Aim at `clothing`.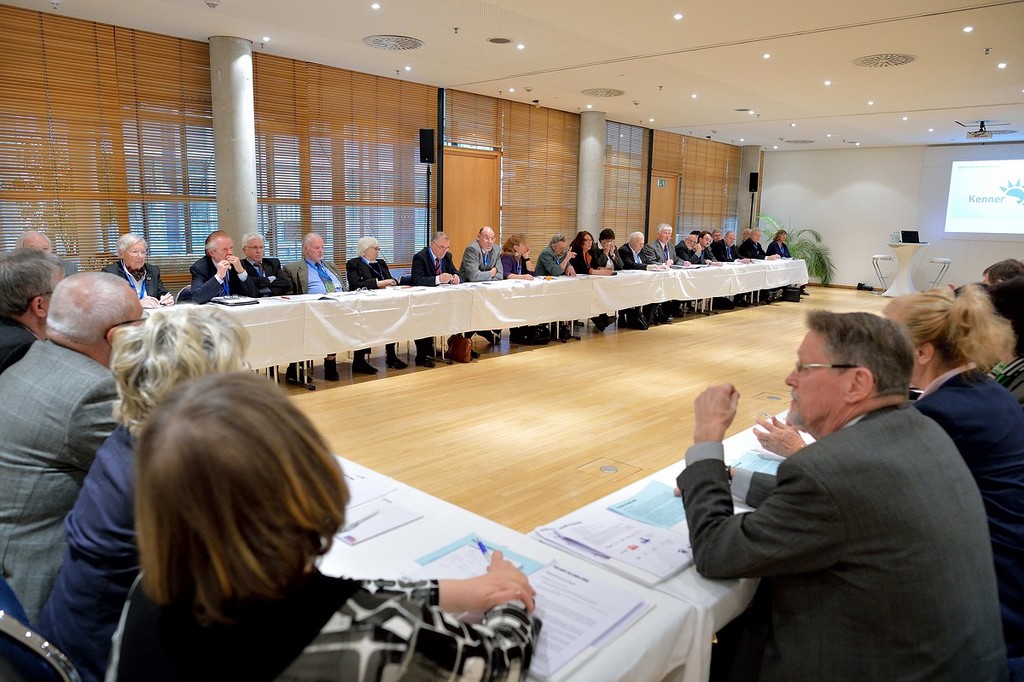
Aimed at 463,241,501,282.
